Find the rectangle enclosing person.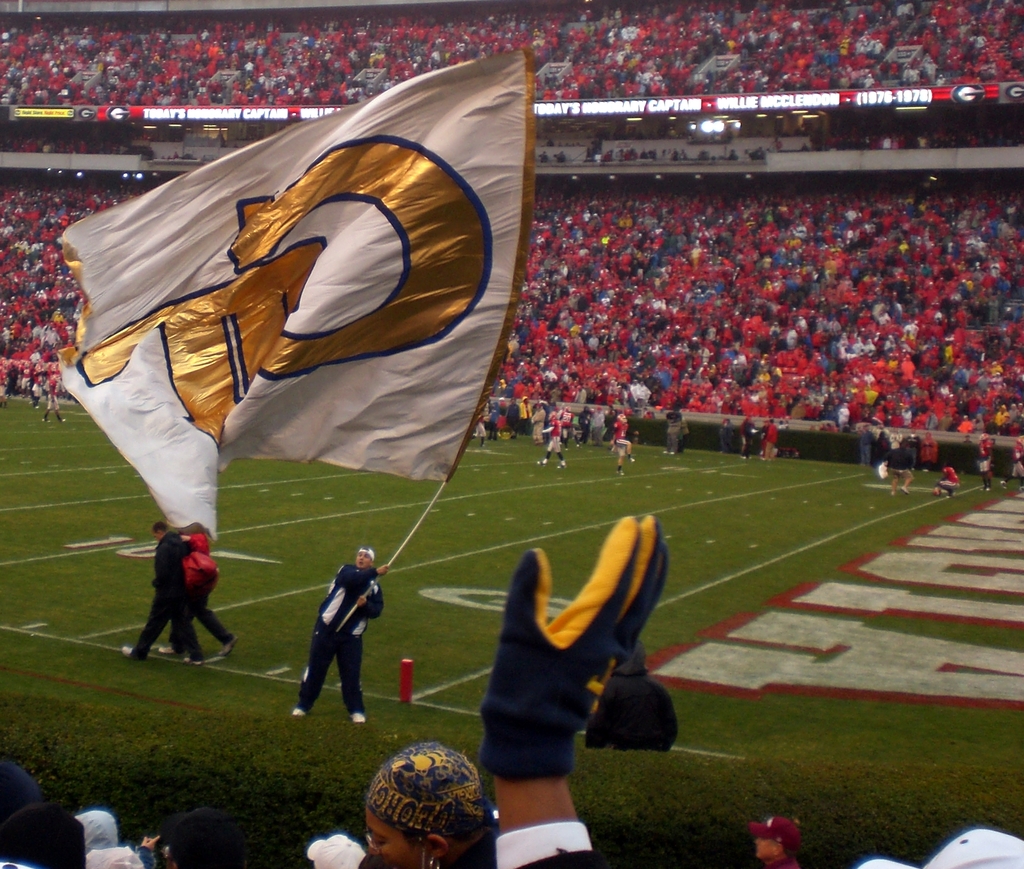
477, 512, 675, 868.
